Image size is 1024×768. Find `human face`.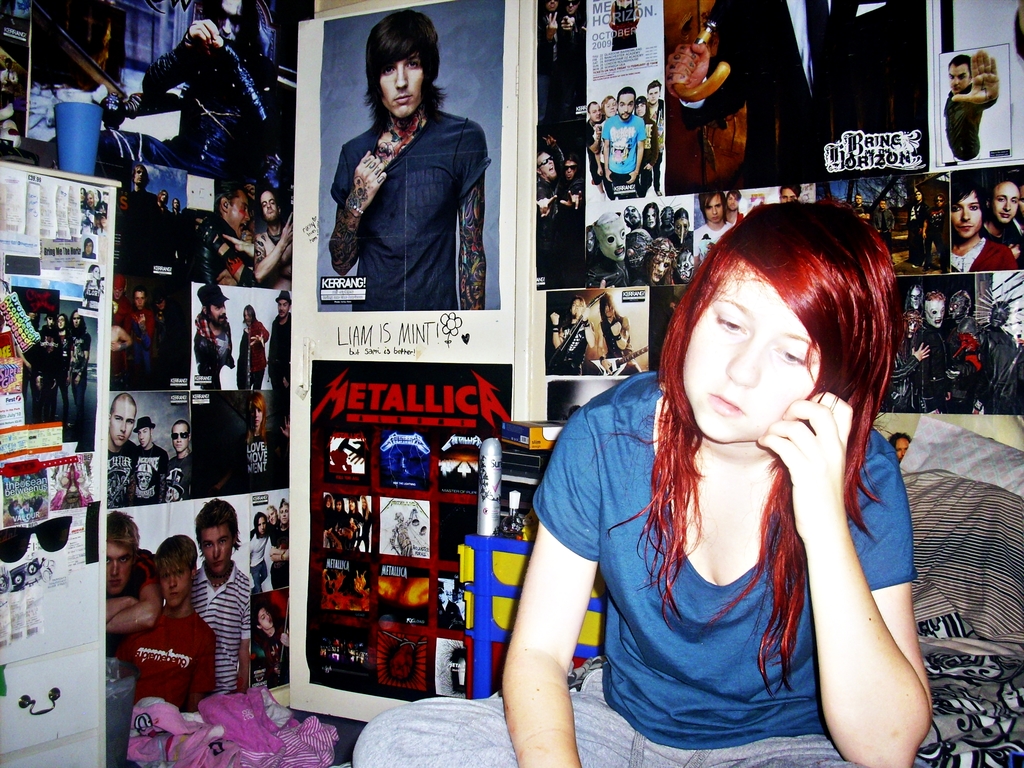
<box>116,392,140,452</box>.
